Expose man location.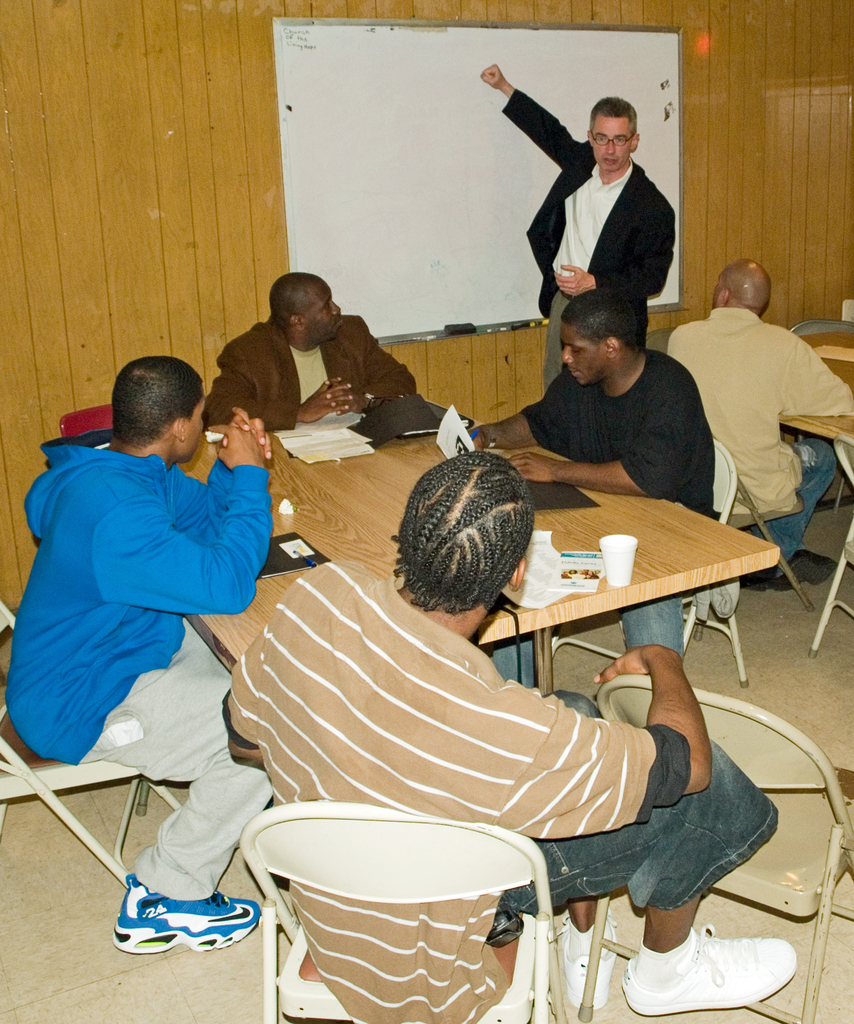
Exposed at Rect(4, 354, 278, 964).
